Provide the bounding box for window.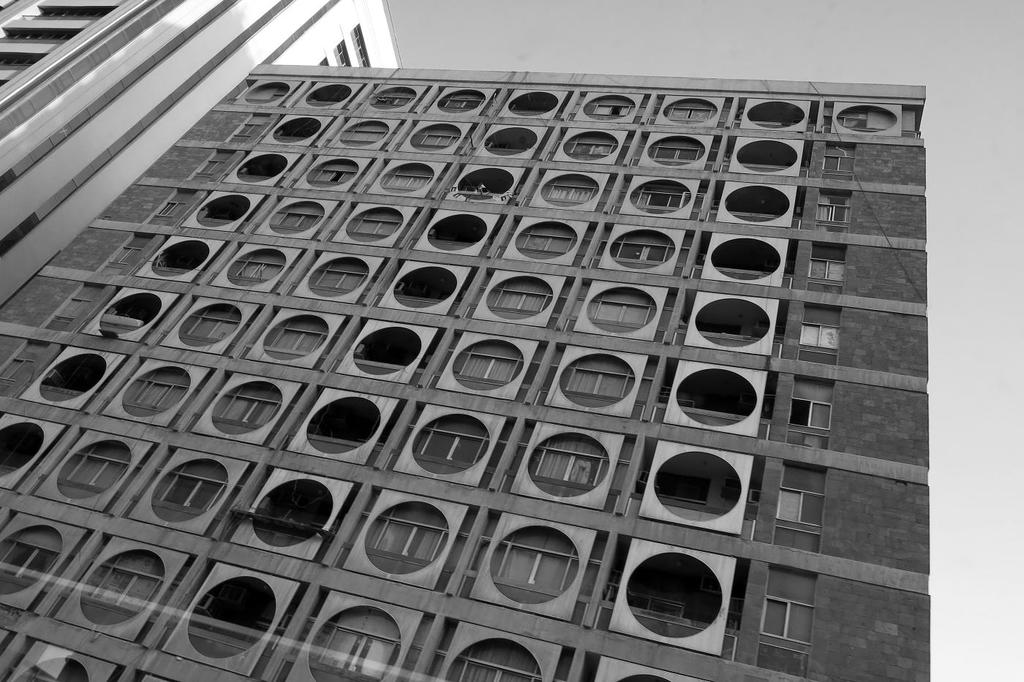
(x1=786, y1=392, x2=837, y2=429).
